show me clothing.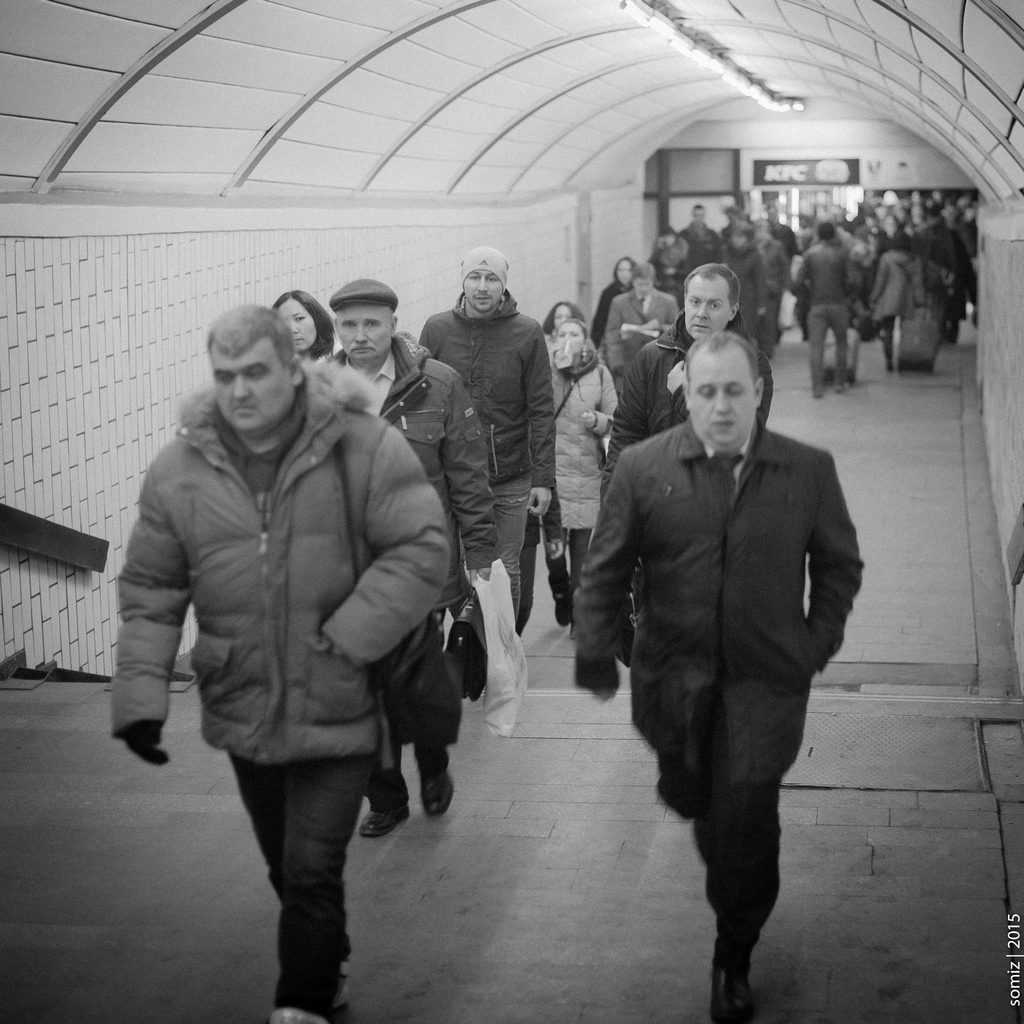
clothing is here: l=310, t=335, r=486, b=808.
